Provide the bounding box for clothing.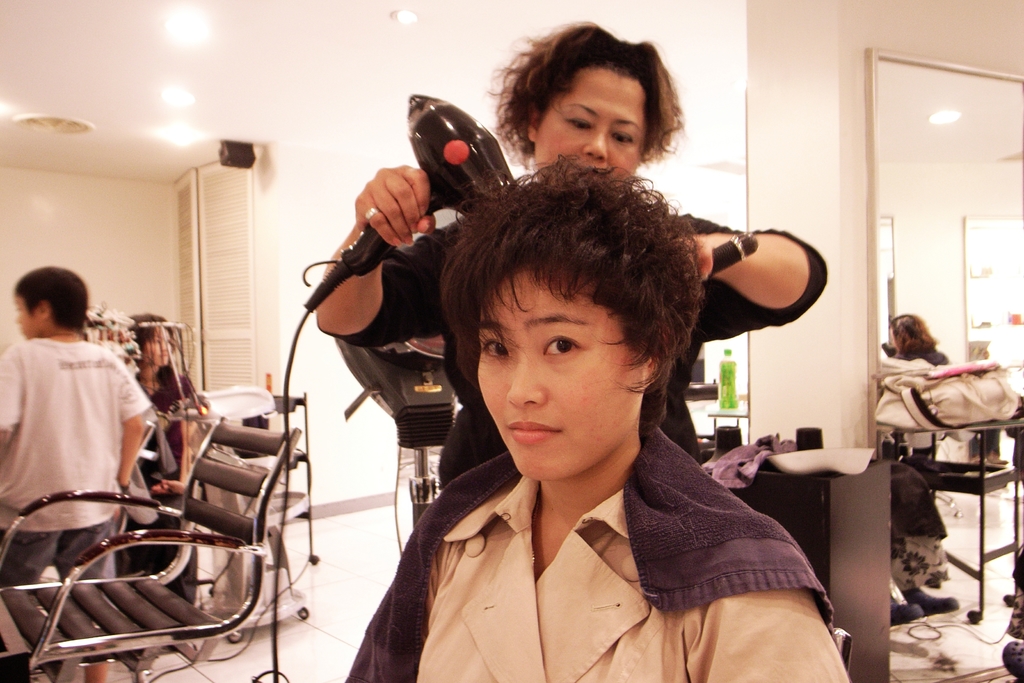
select_region(316, 179, 832, 682).
